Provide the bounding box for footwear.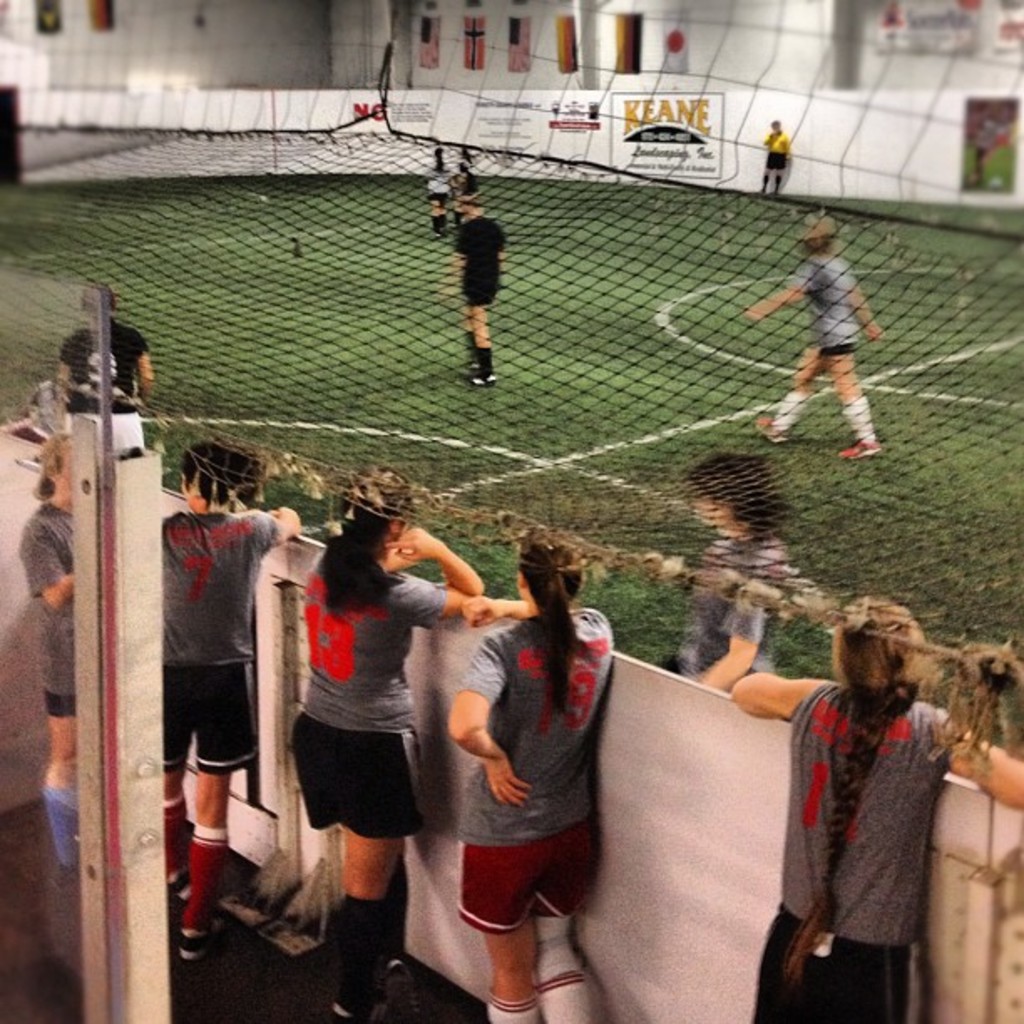
locate(462, 368, 495, 388).
